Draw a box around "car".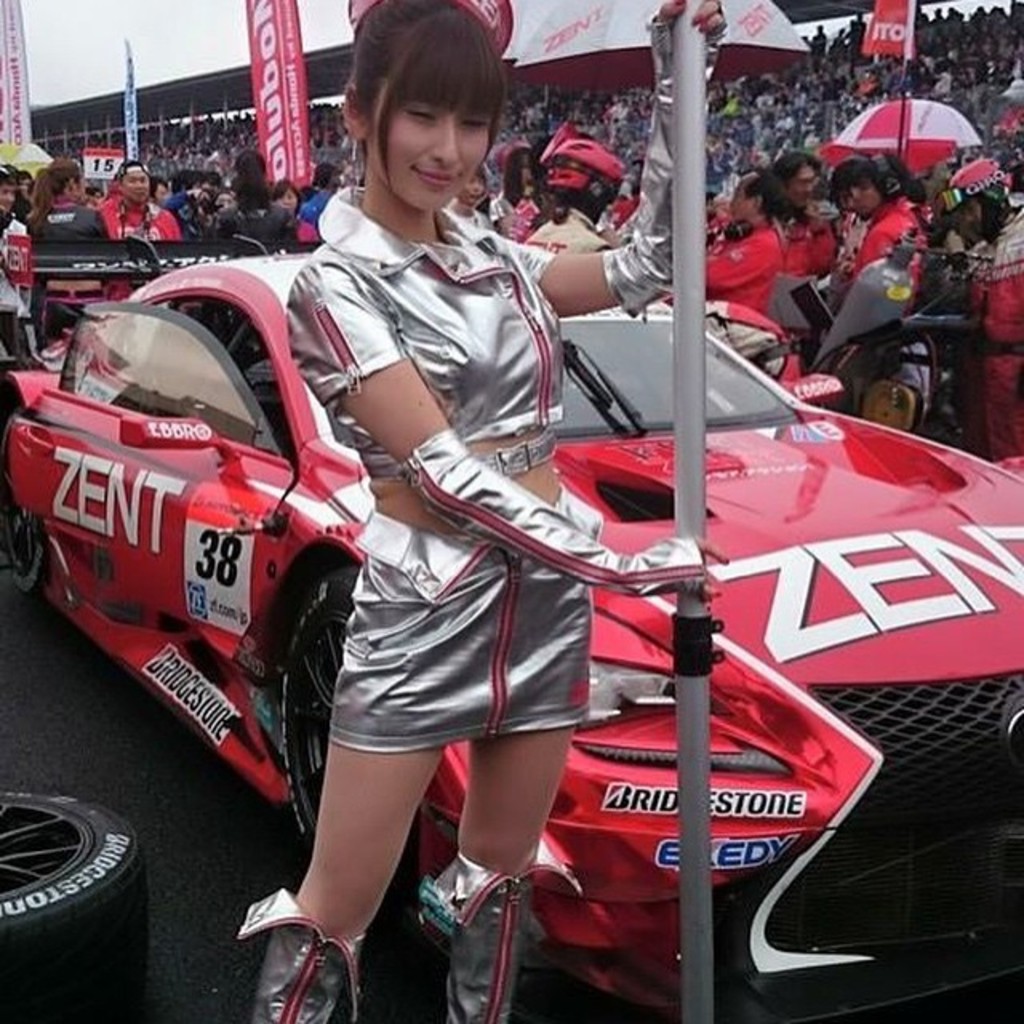
left=0, top=227, right=1022, bottom=1018.
